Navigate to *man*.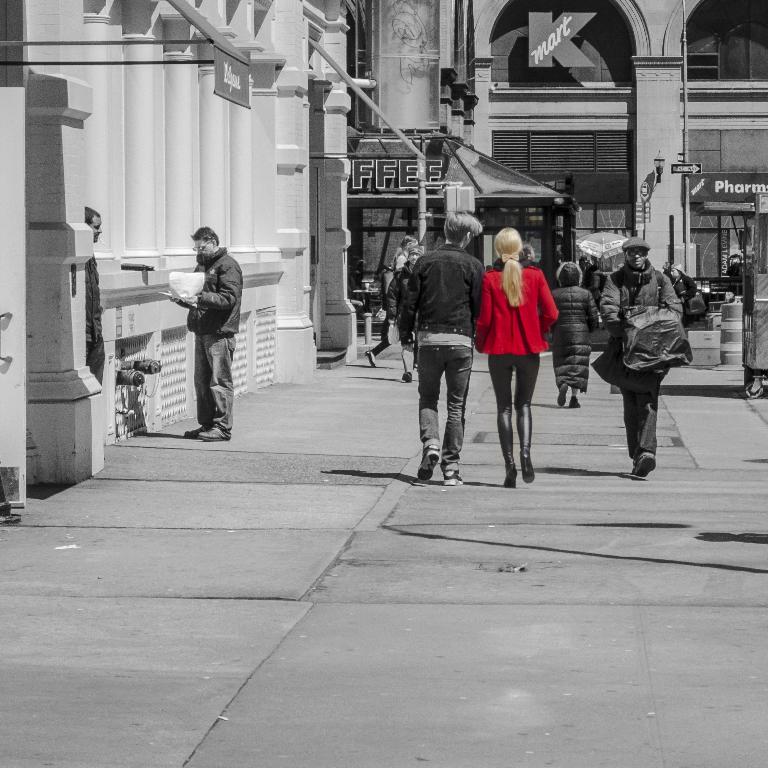
Navigation target: box=[397, 210, 484, 482].
